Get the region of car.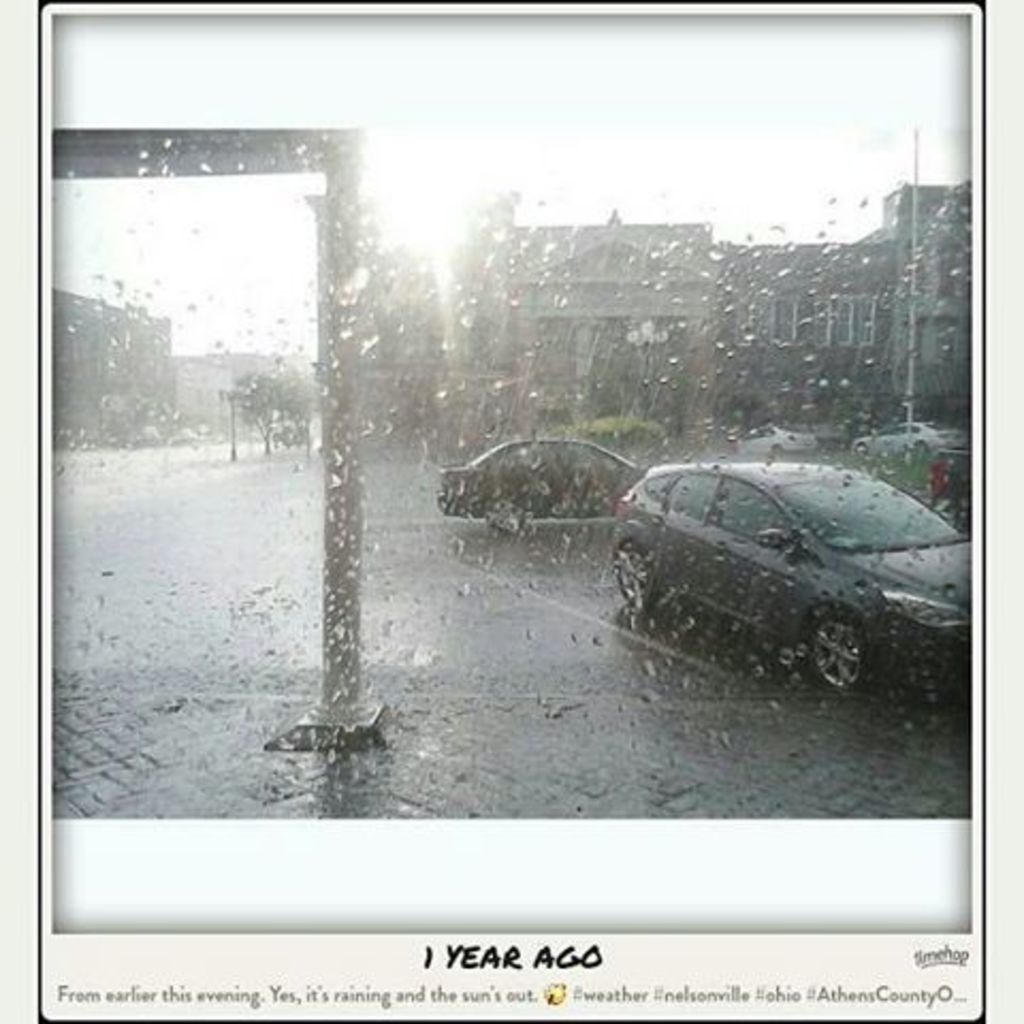
BBox(439, 442, 640, 535).
